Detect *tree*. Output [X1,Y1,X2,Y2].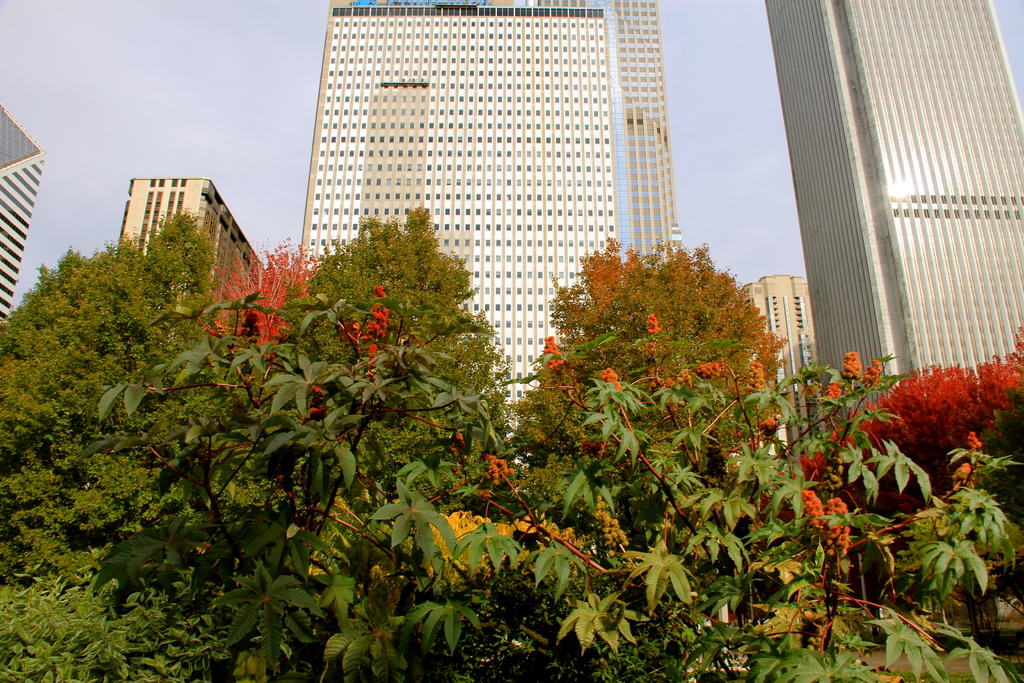
[523,223,800,434].
